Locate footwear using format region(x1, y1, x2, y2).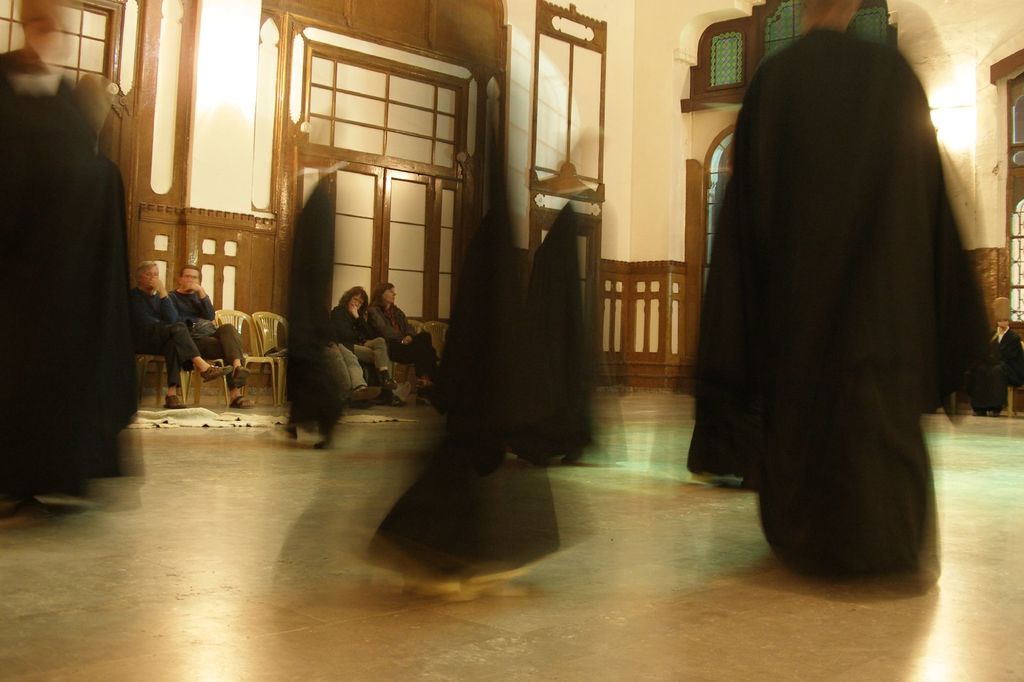
region(161, 392, 189, 409).
